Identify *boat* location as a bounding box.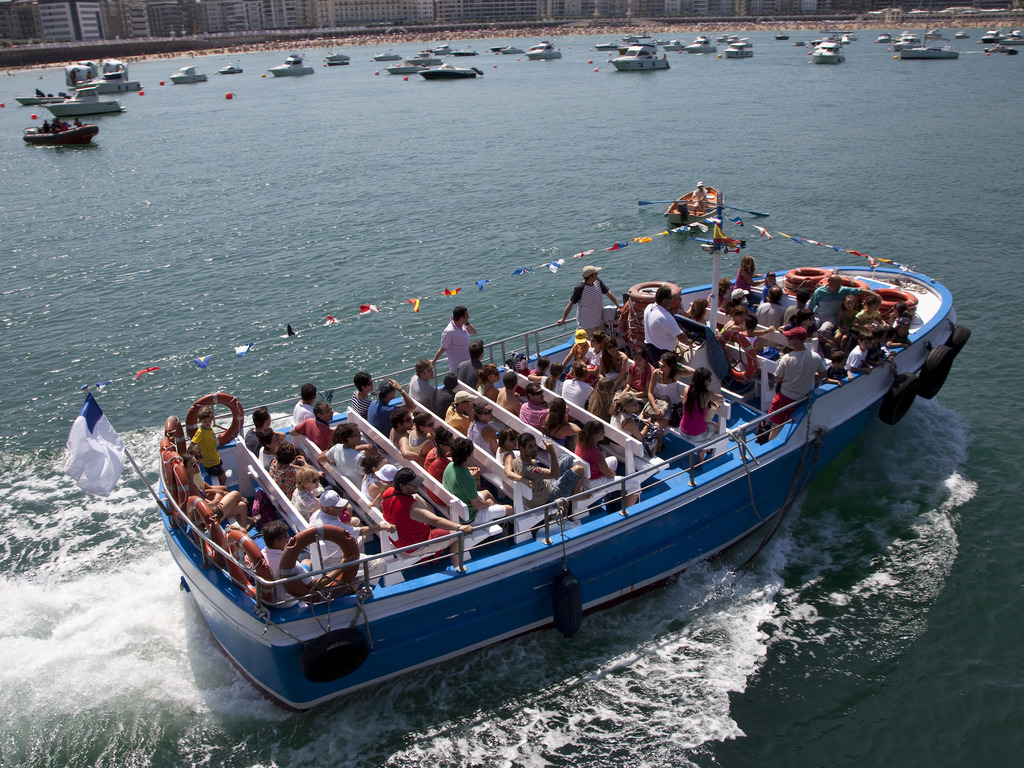
BBox(33, 116, 102, 152).
